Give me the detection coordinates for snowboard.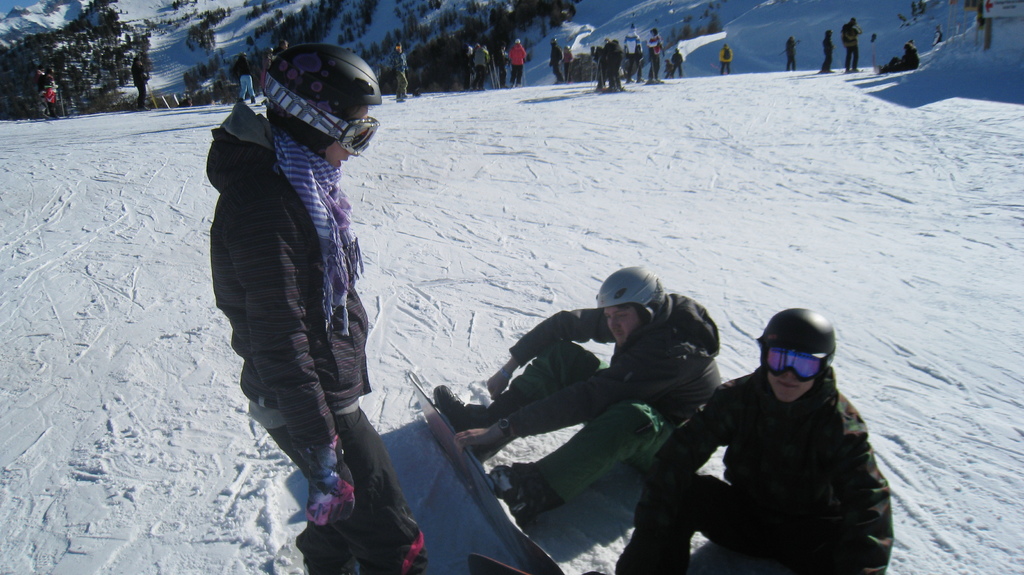
bbox=(406, 371, 564, 574).
